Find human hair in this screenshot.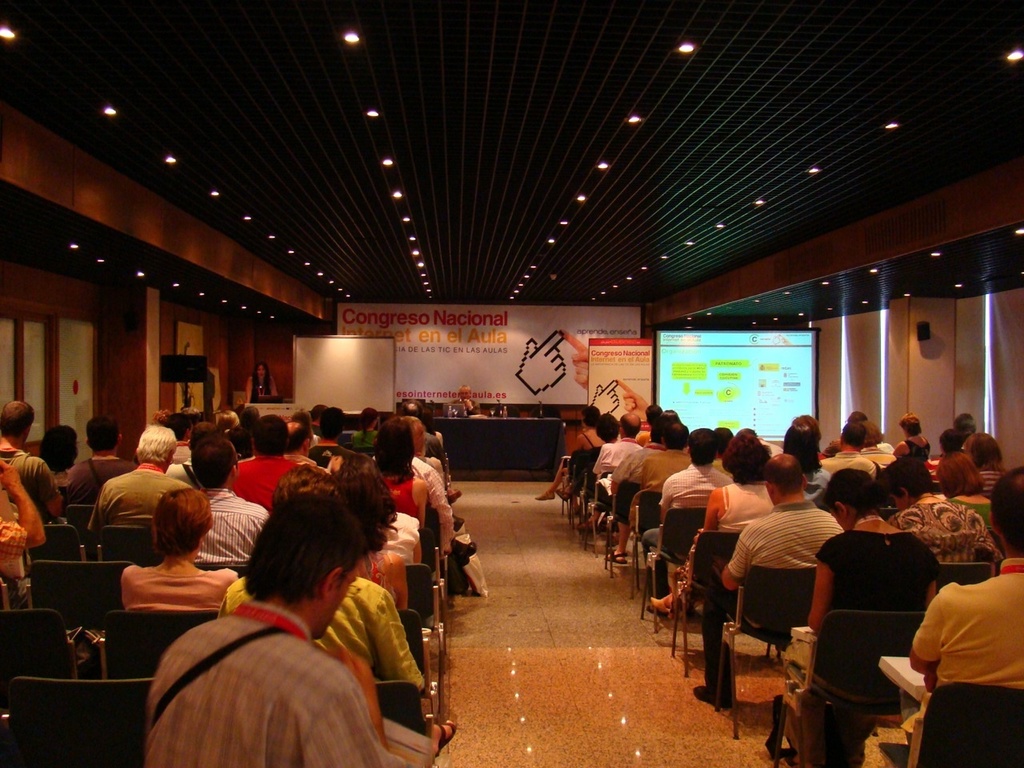
The bounding box for human hair is 882 454 936 501.
